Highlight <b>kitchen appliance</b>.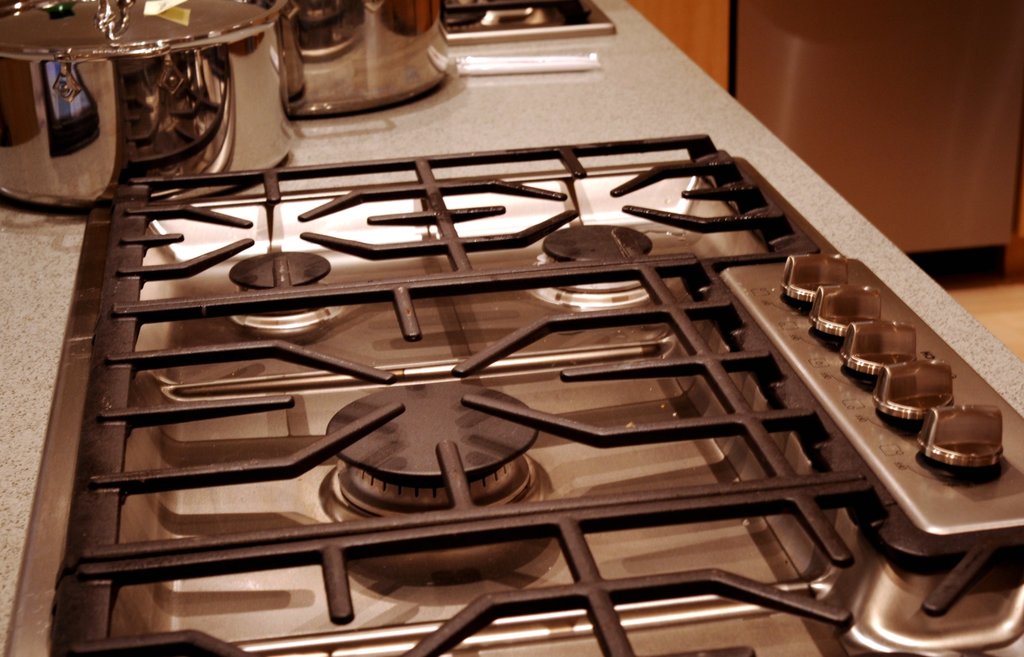
Highlighted region: 0,0,300,212.
